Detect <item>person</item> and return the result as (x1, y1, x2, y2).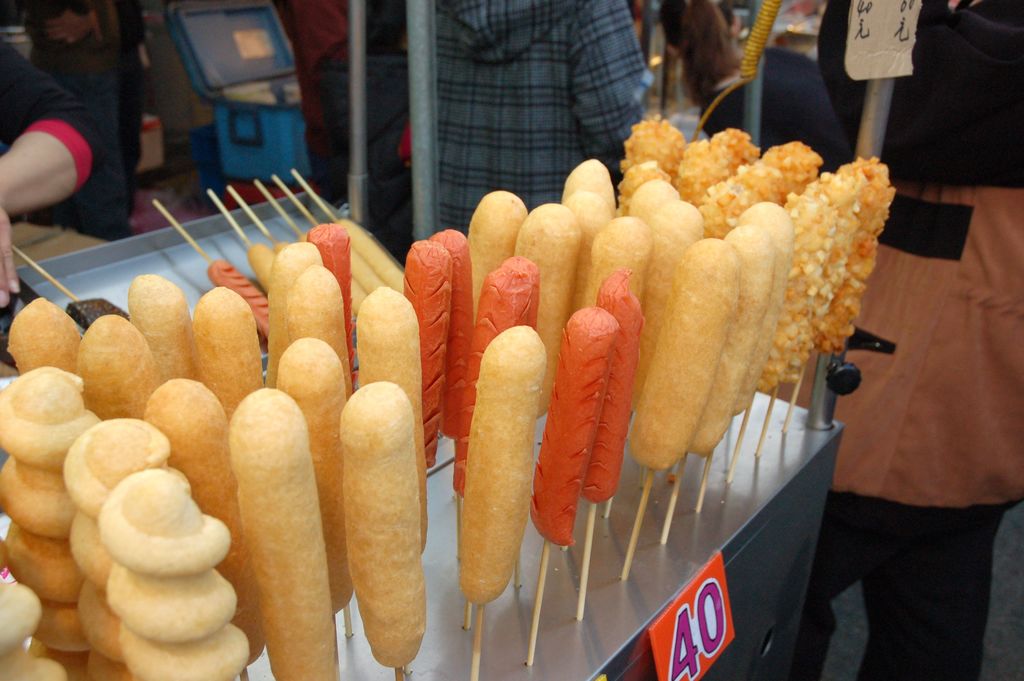
(2, 4, 151, 243).
